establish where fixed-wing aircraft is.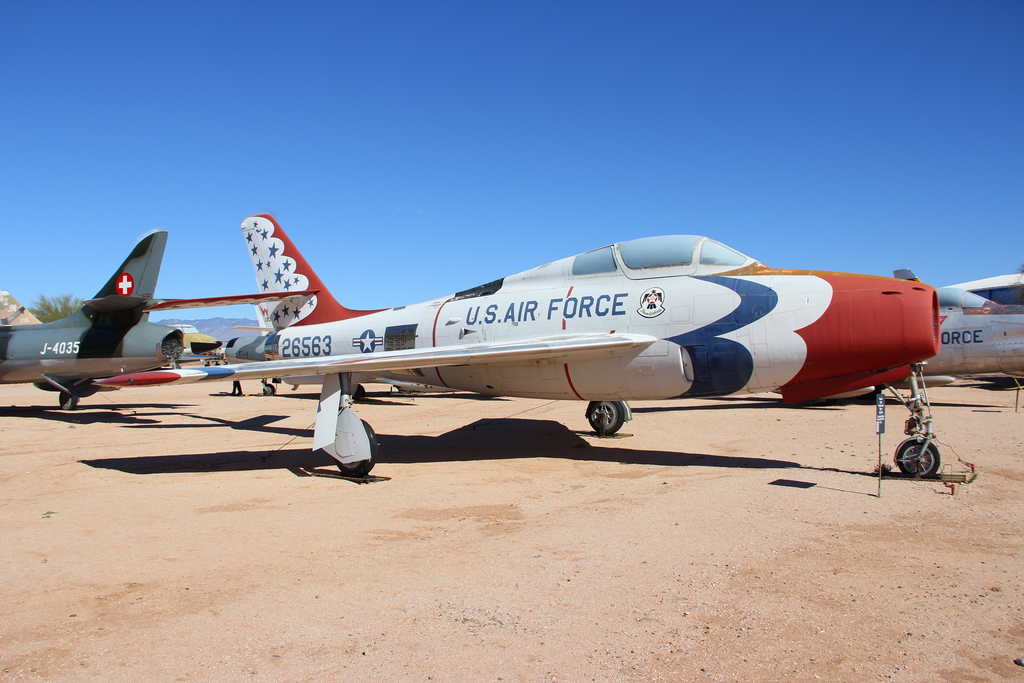
Established at box(894, 267, 1023, 390).
